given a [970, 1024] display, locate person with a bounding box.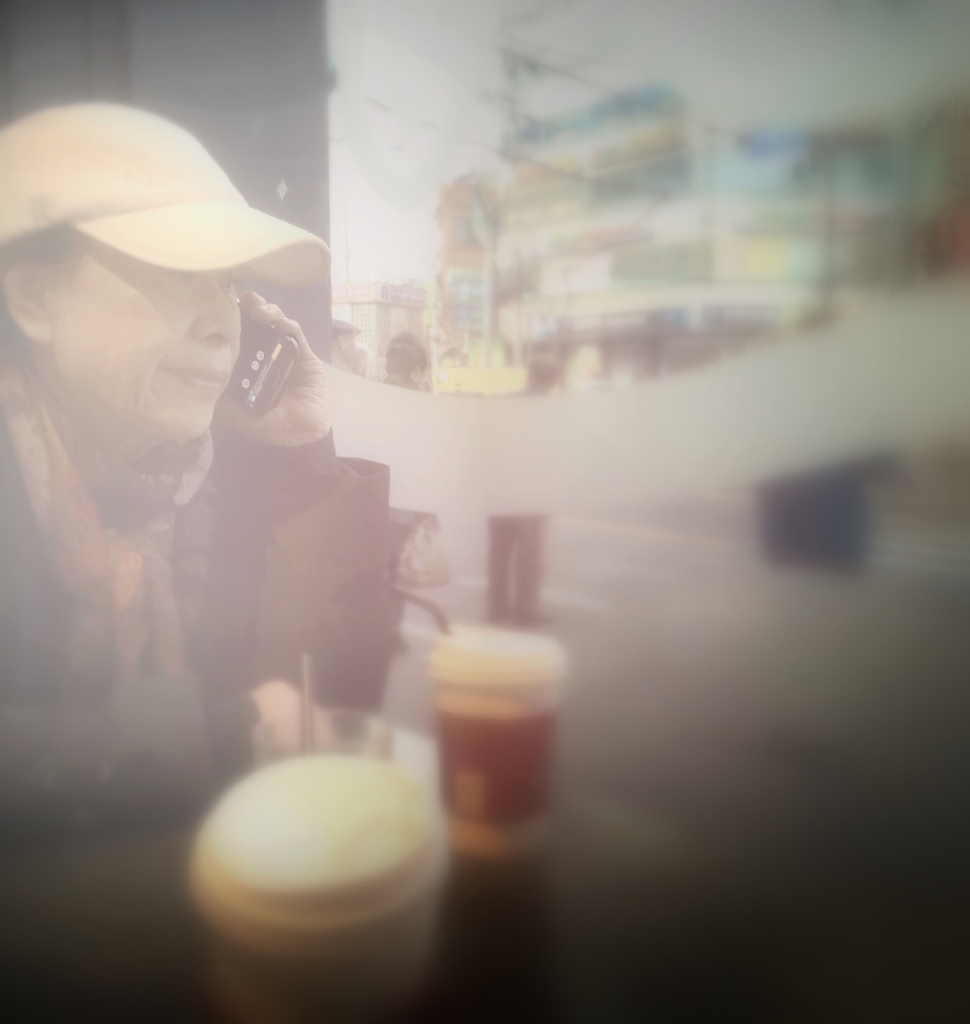
Located: (x1=9, y1=101, x2=332, y2=827).
